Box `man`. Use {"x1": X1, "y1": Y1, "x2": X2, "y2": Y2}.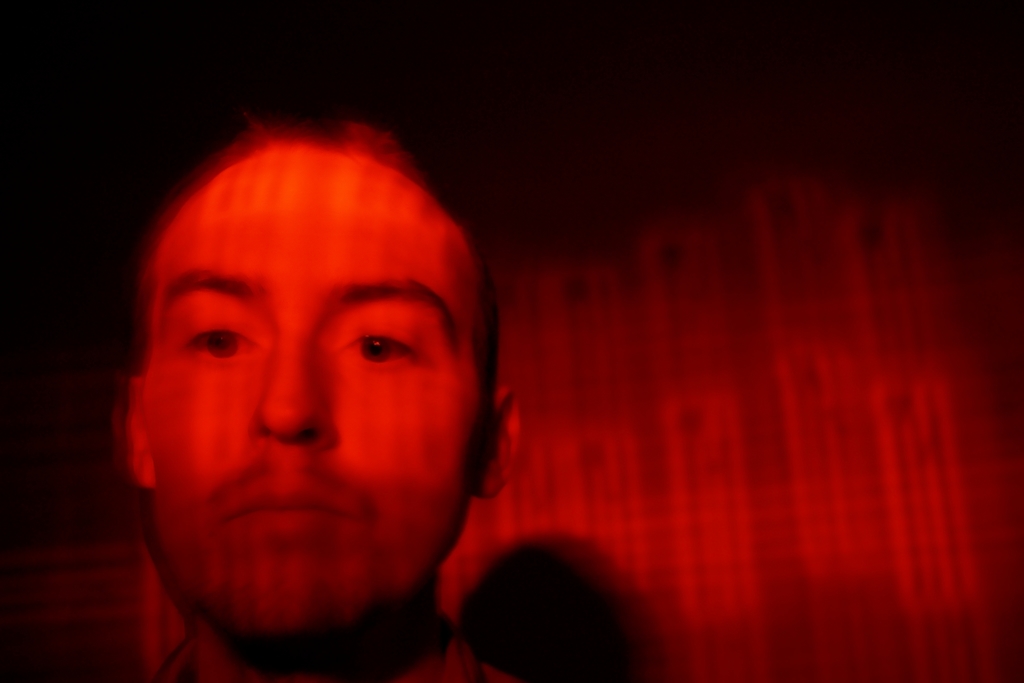
{"x1": 52, "y1": 116, "x2": 622, "y2": 682}.
